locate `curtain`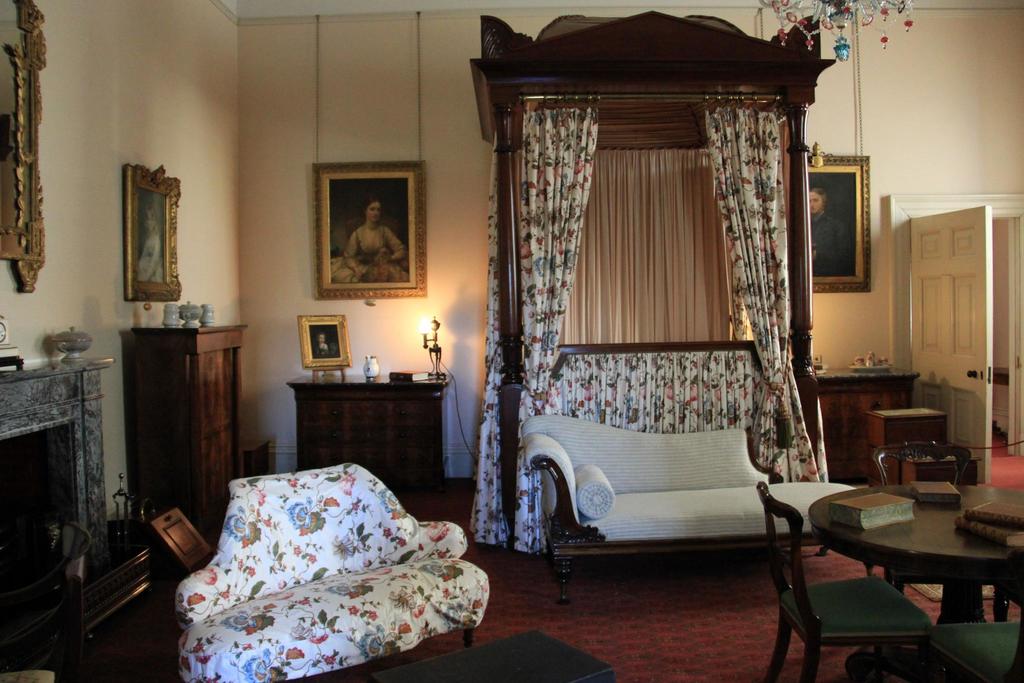
[512,97,607,560]
